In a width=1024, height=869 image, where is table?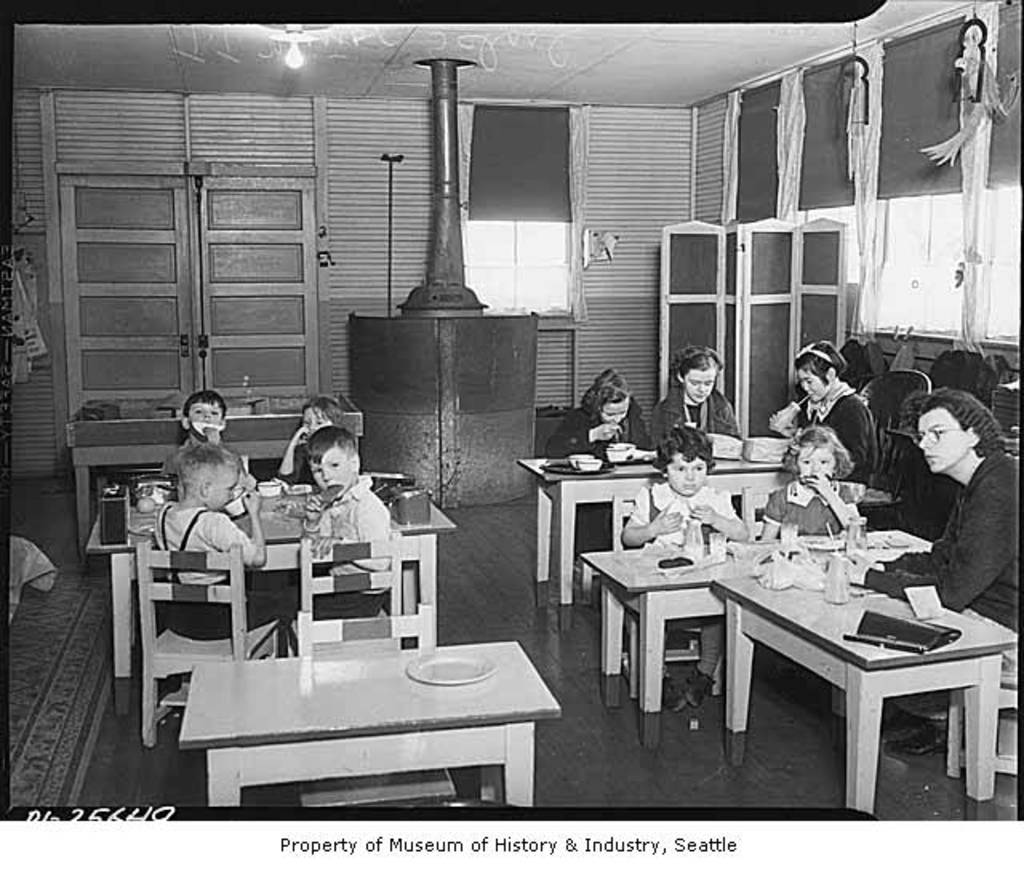
bbox=(178, 632, 560, 803).
